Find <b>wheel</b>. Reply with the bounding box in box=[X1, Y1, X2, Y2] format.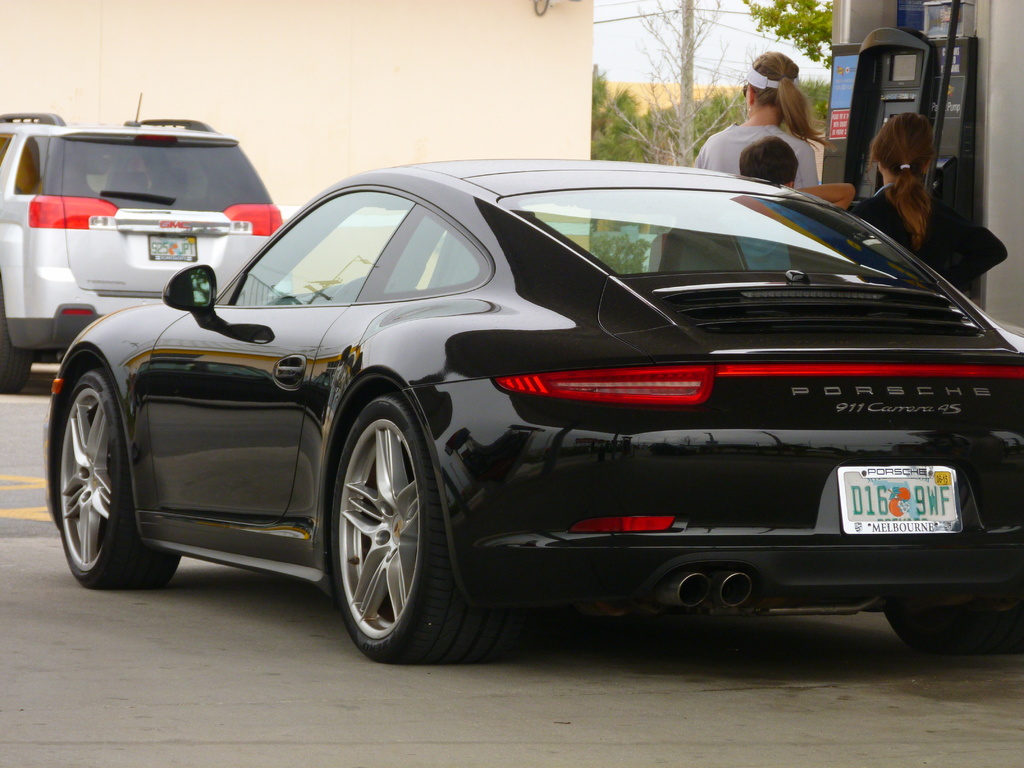
box=[906, 600, 1023, 660].
